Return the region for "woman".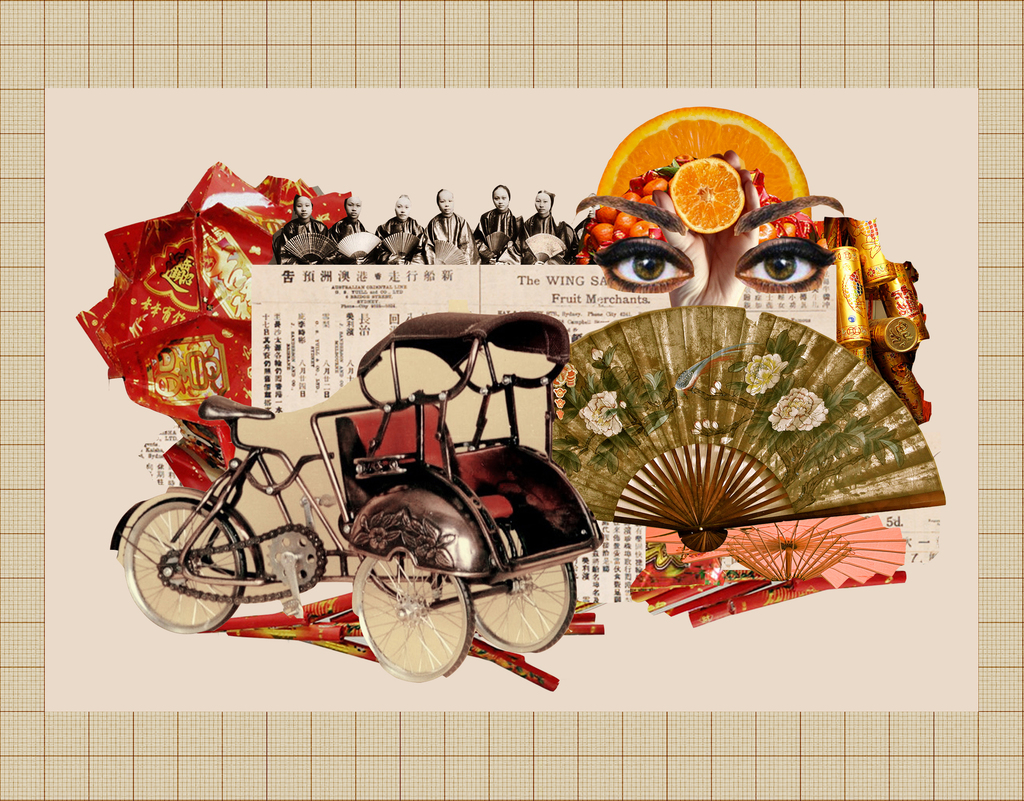
region(523, 190, 574, 265).
